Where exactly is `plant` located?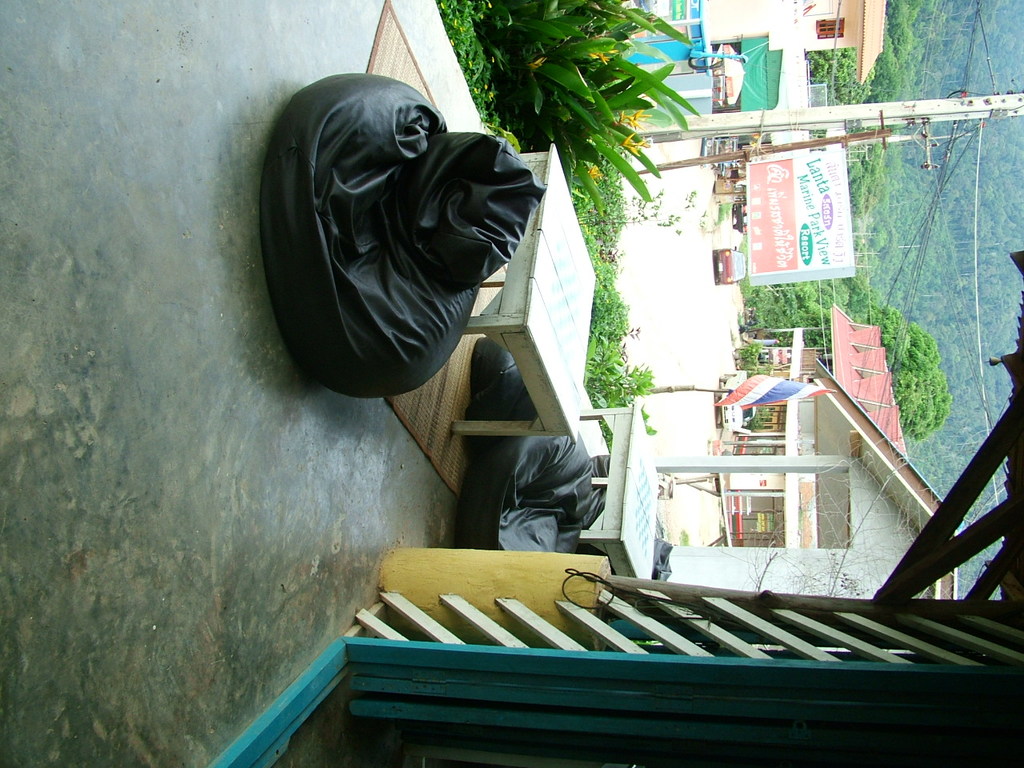
Its bounding box is region(490, 37, 704, 225).
